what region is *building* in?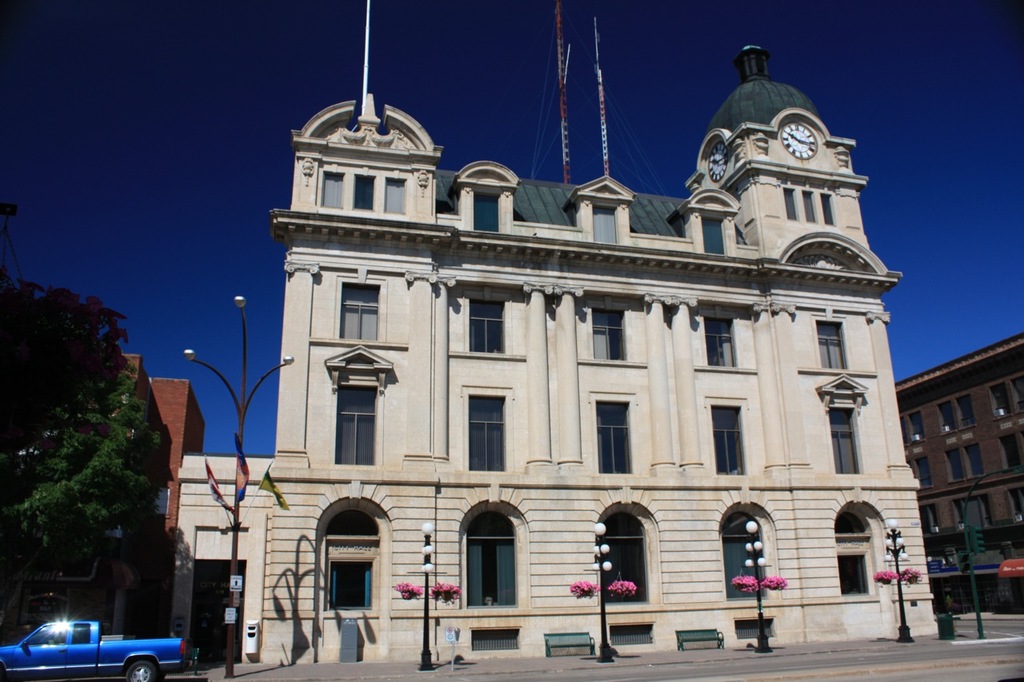
177:32:934:660.
